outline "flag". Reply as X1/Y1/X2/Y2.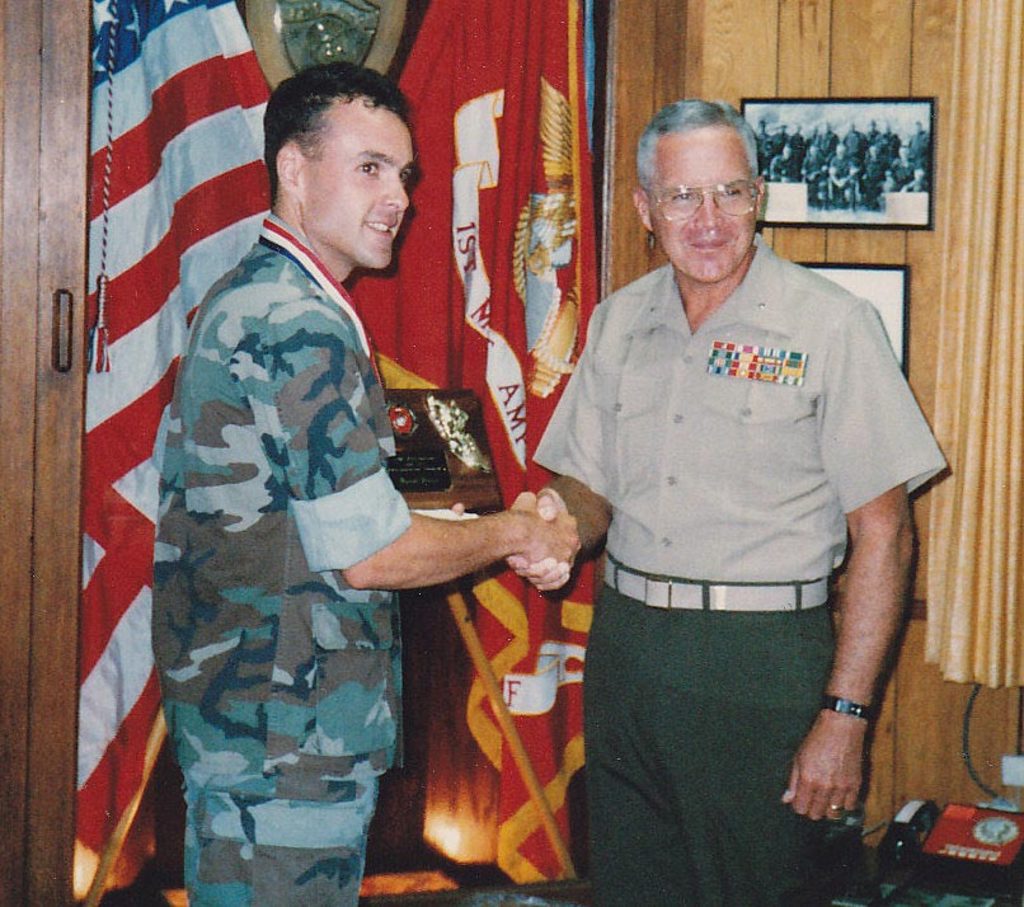
349/0/616/878.
